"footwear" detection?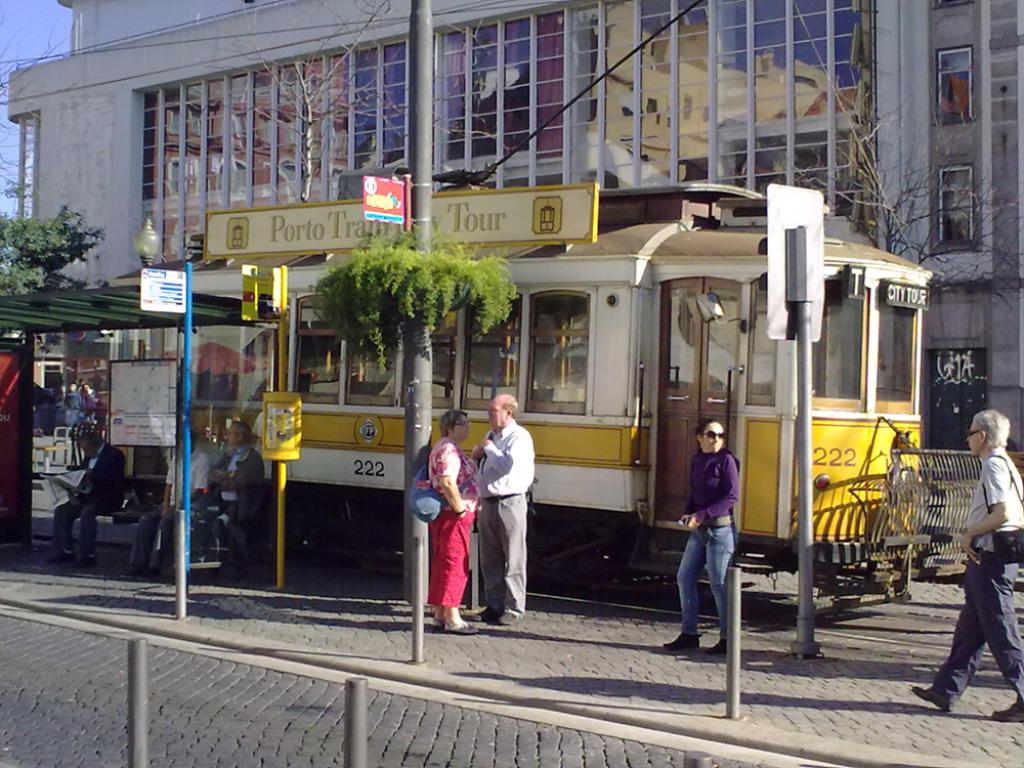
crop(156, 563, 172, 583)
